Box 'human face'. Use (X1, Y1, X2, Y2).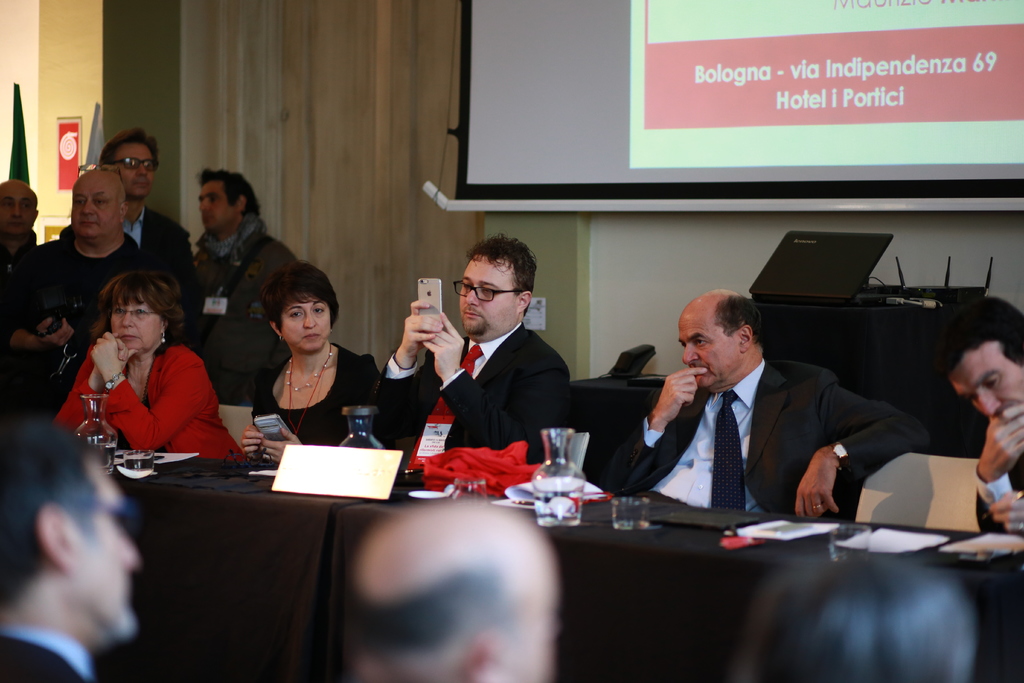
(112, 134, 151, 194).
